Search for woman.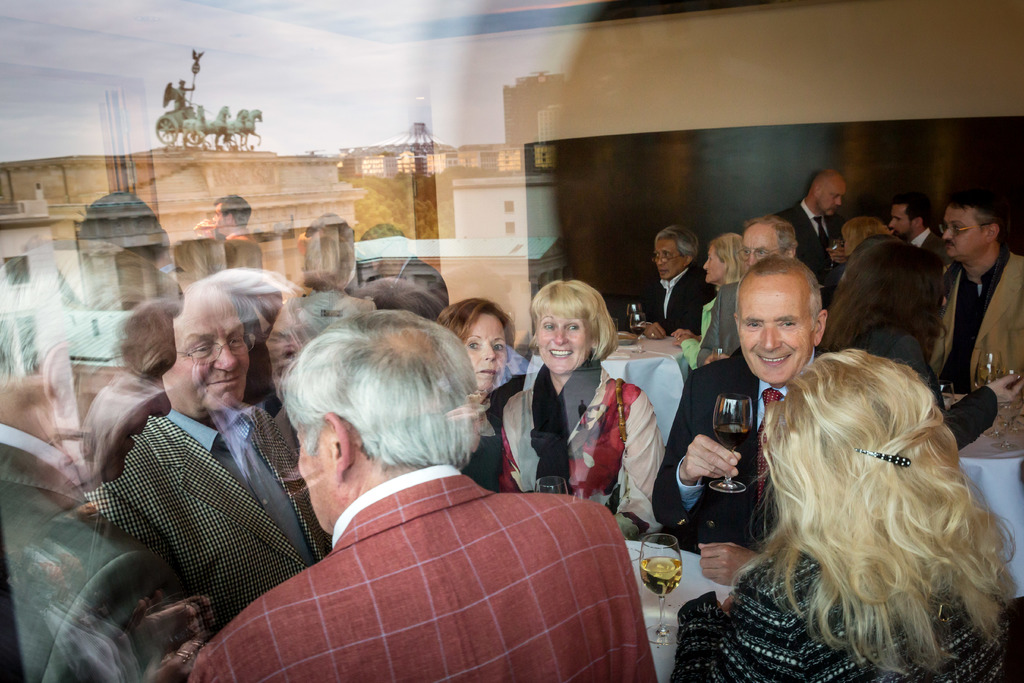
Found at 806 252 1020 463.
